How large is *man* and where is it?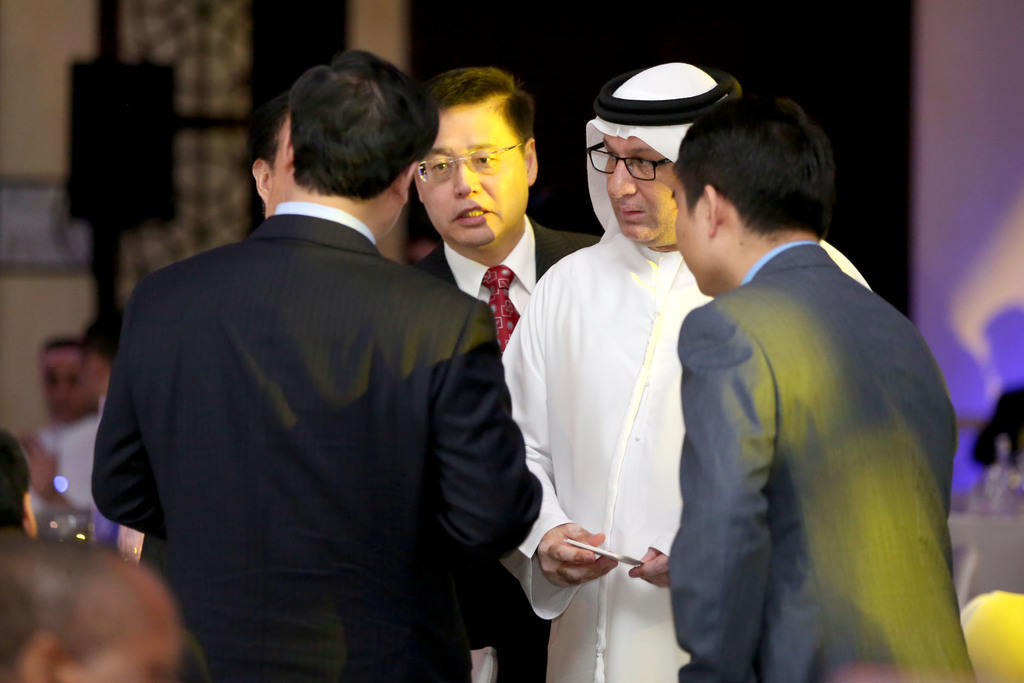
Bounding box: pyautogui.locateOnScreen(0, 523, 182, 682).
